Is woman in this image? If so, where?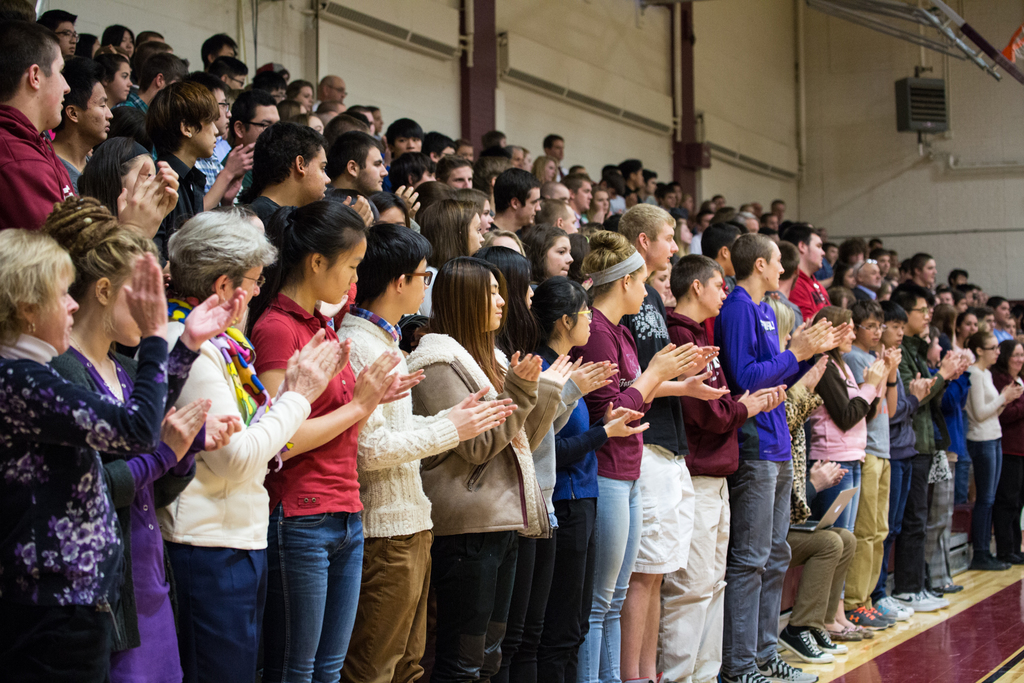
Yes, at (251, 200, 426, 682).
